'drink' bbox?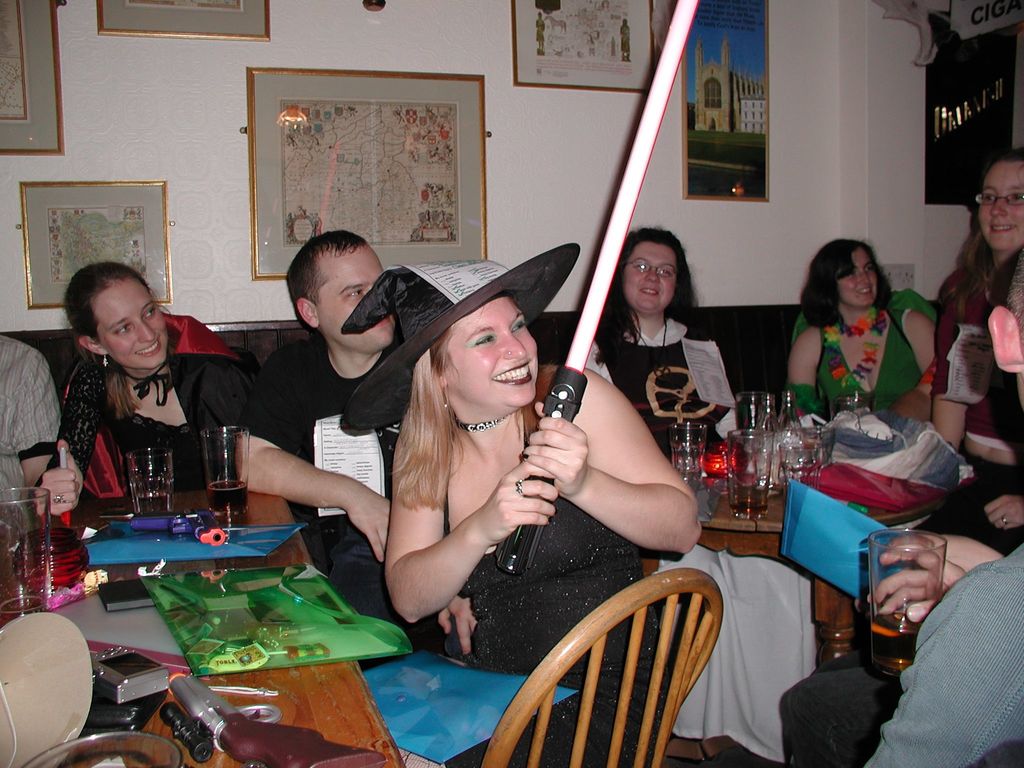
x1=207, y1=477, x2=246, y2=515
